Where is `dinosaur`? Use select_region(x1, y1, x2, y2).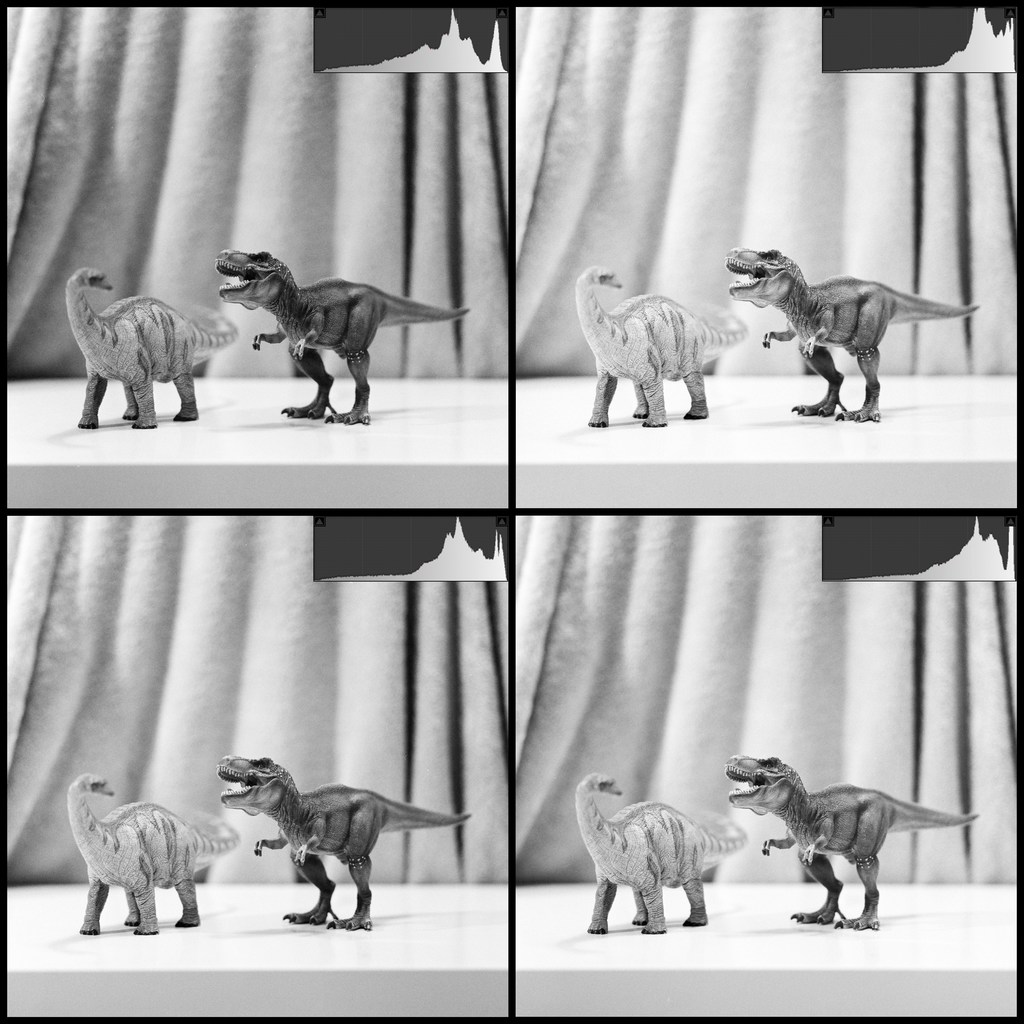
select_region(573, 260, 750, 431).
